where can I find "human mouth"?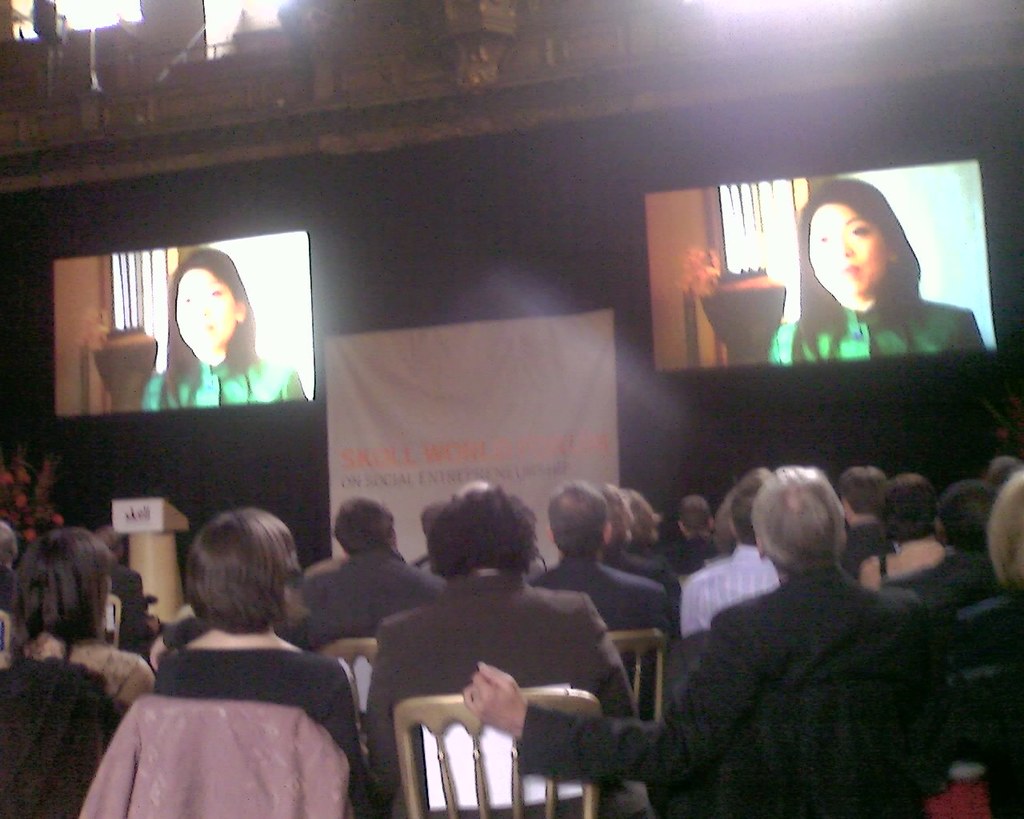
You can find it at x1=837, y1=263, x2=862, y2=272.
